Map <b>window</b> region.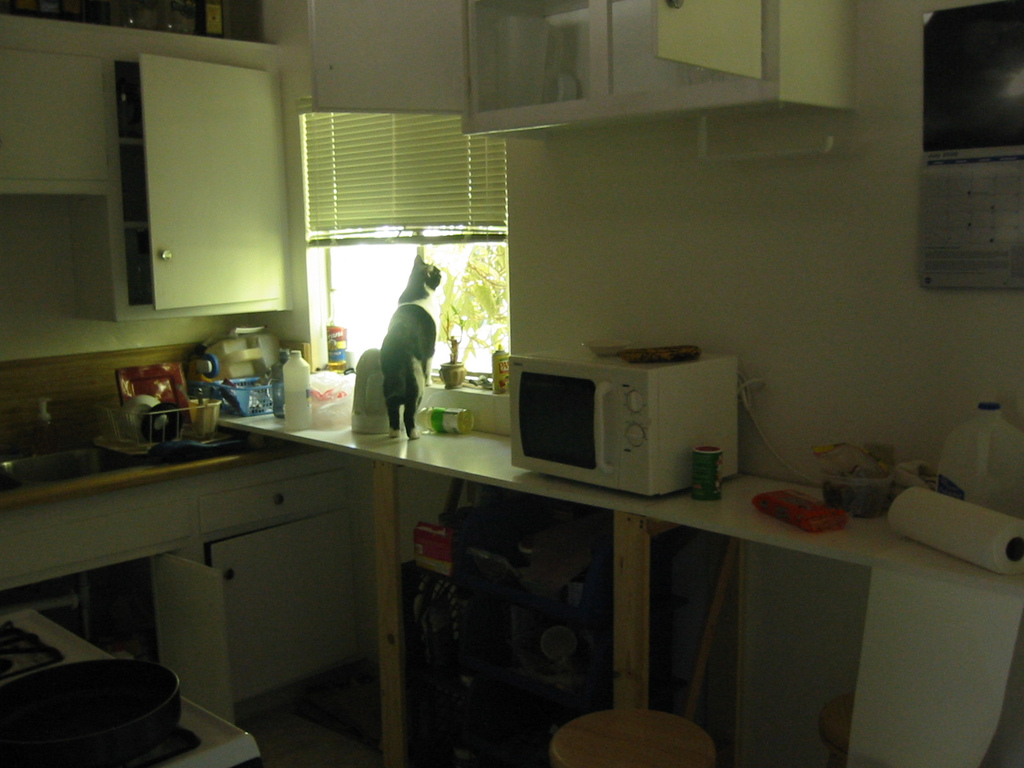
Mapped to x1=297 y1=99 x2=506 y2=390.
